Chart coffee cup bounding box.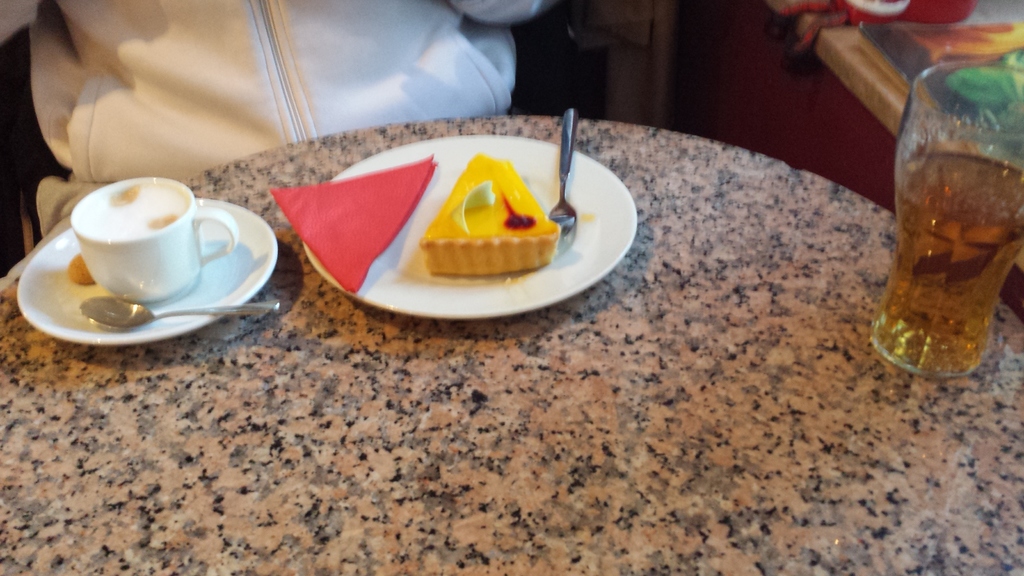
Charted: [left=72, top=177, right=241, bottom=305].
